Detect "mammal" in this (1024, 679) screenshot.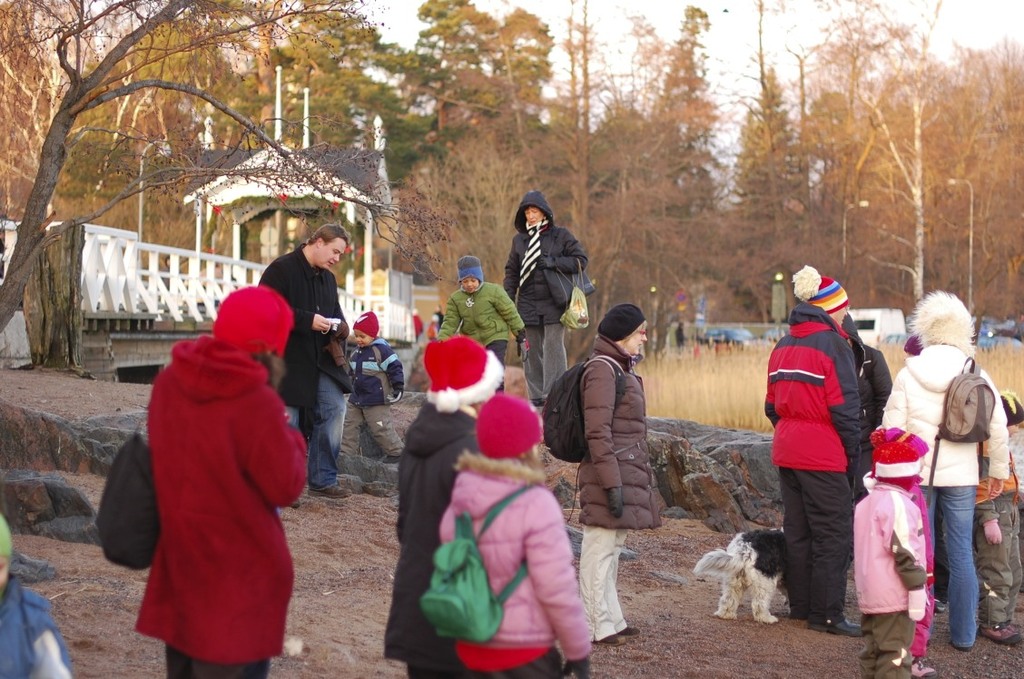
Detection: 579 303 657 648.
